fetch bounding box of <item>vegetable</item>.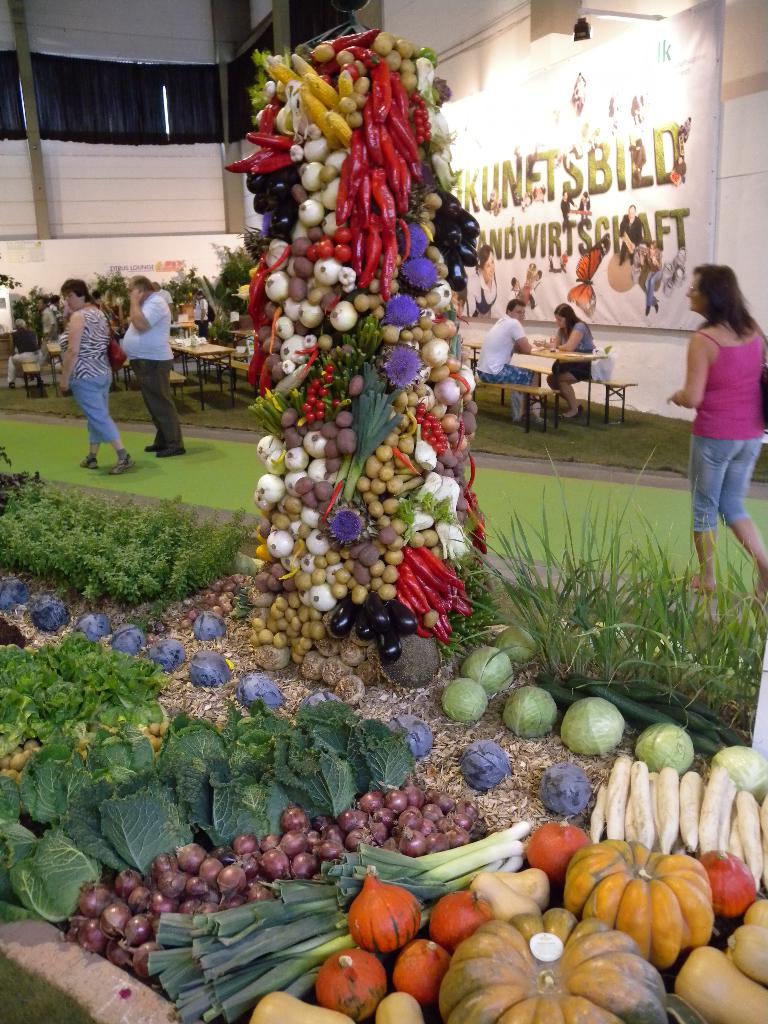
Bbox: {"x1": 383, "y1": 710, "x2": 436, "y2": 758}.
